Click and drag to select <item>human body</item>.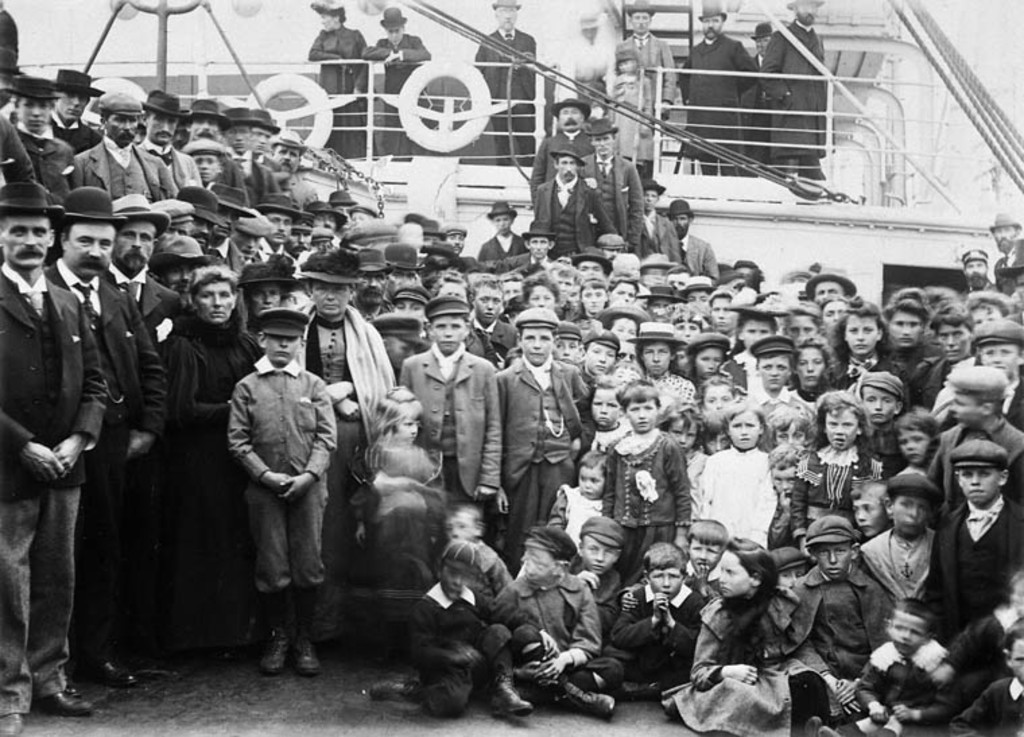
Selection: {"left": 49, "top": 174, "right": 177, "bottom": 694}.
